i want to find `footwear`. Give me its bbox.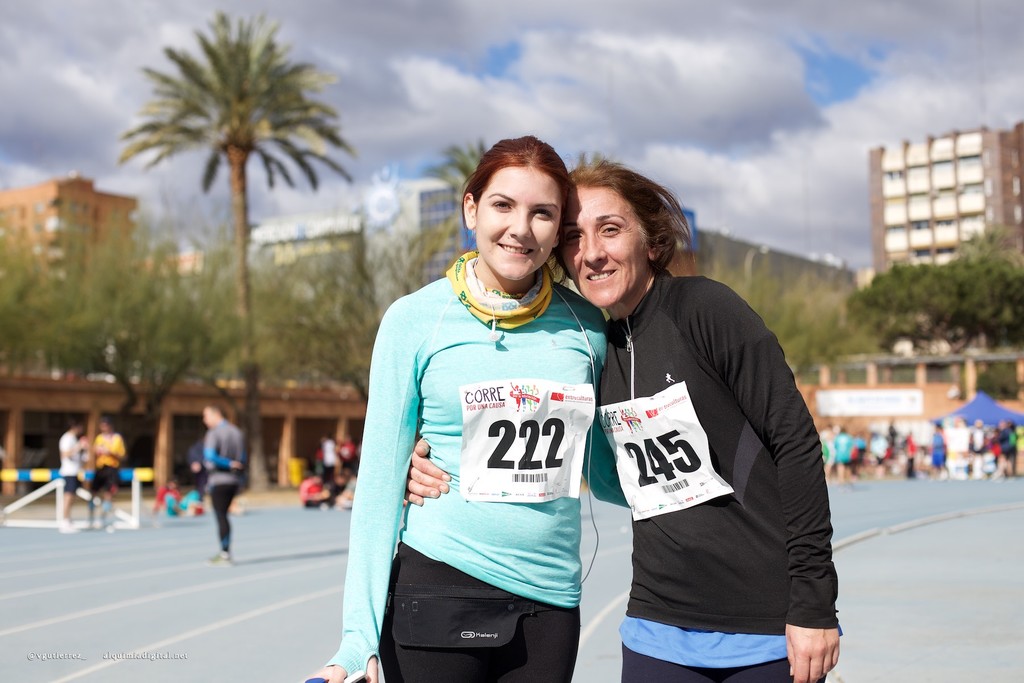
{"left": 208, "top": 552, "right": 233, "bottom": 566}.
